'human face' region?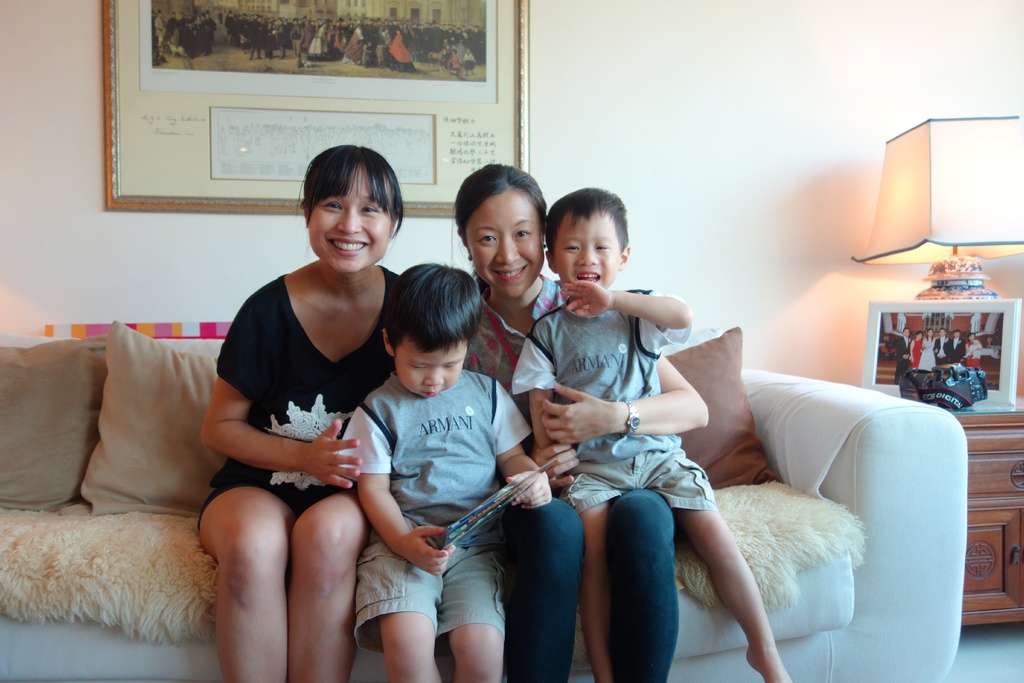
[898, 327, 979, 344]
